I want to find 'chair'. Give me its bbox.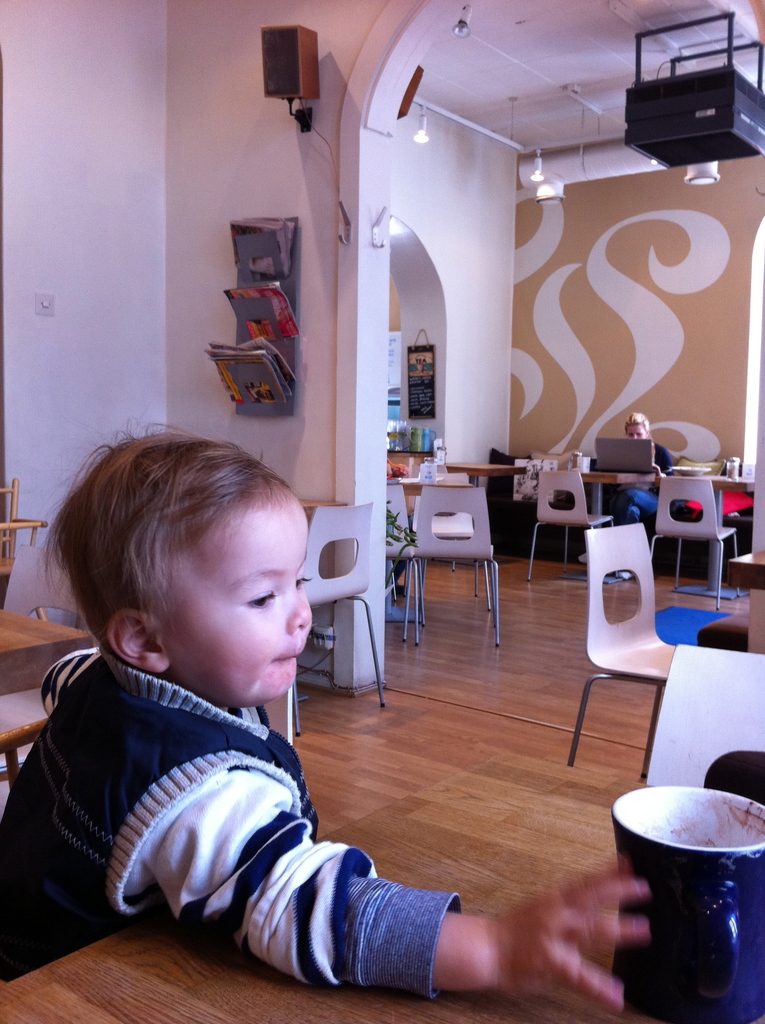
bbox=[400, 472, 514, 663].
